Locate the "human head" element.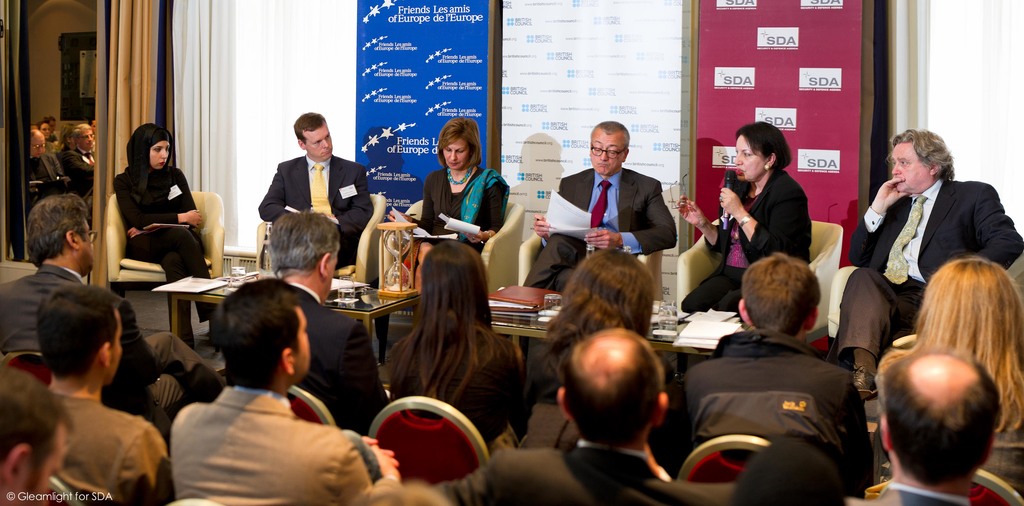
Element bbox: detection(26, 192, 101, 272).
